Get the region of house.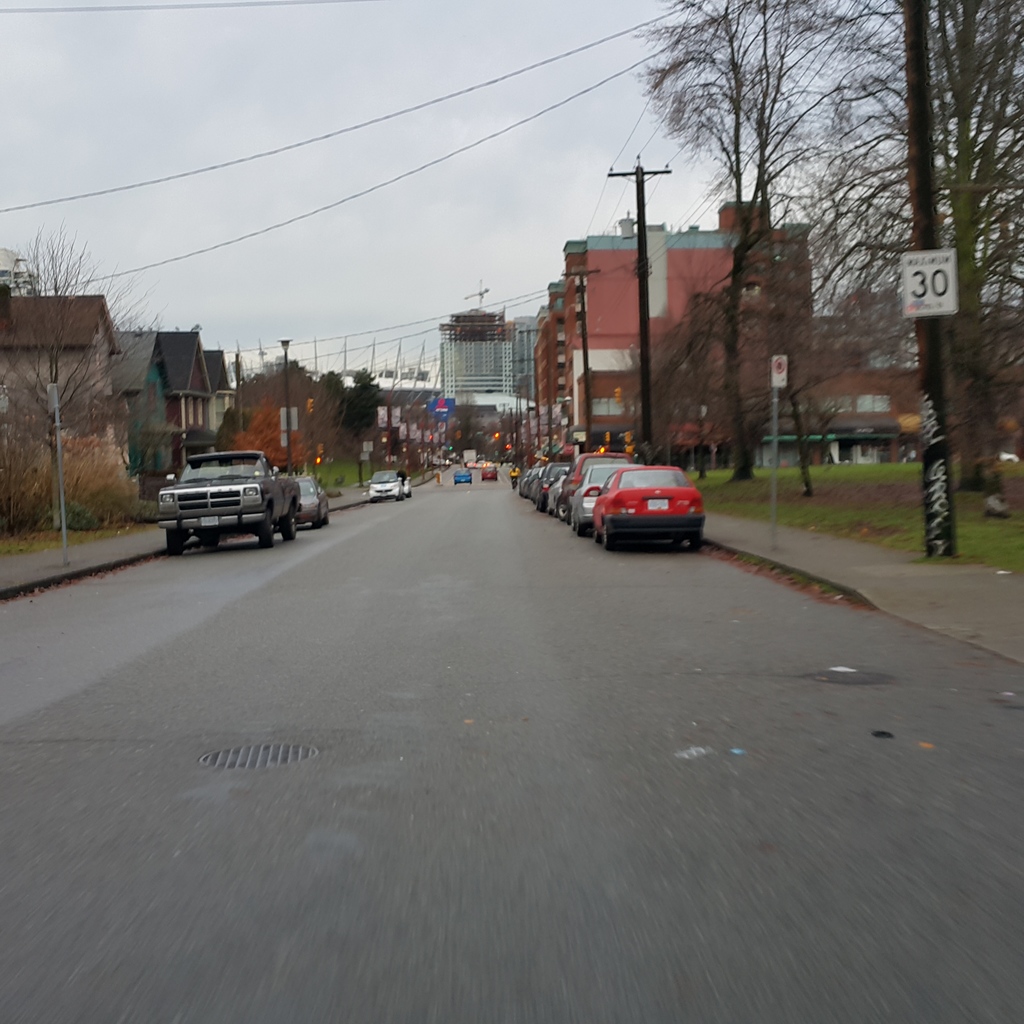
205:346:238:419.
